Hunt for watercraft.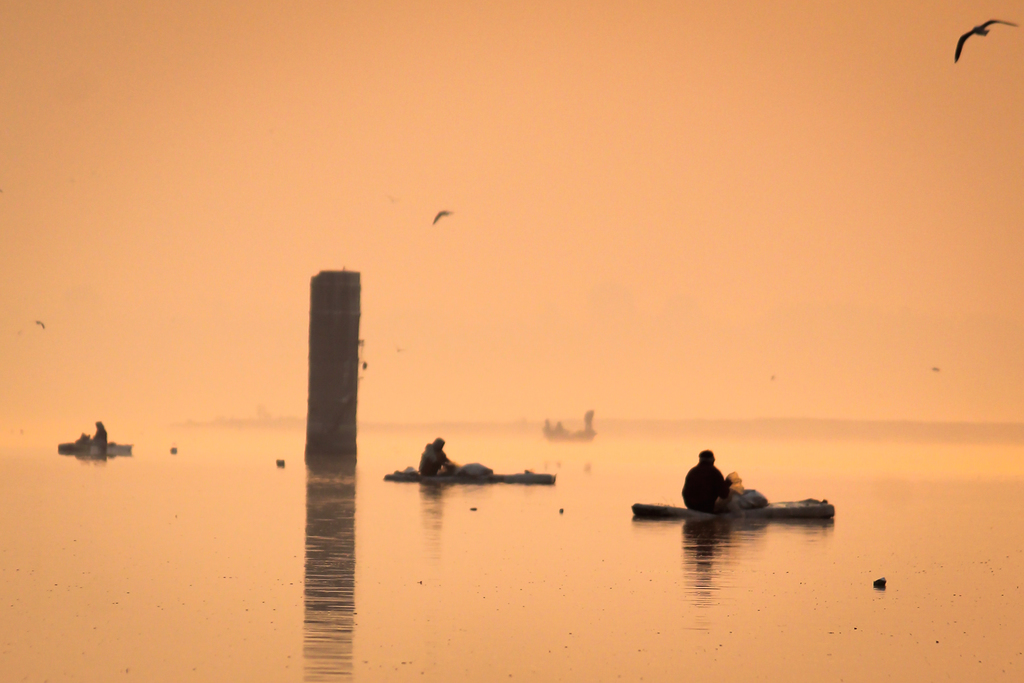
Hunted down at <bbox>58, 446, 131, 458</bbox>.
